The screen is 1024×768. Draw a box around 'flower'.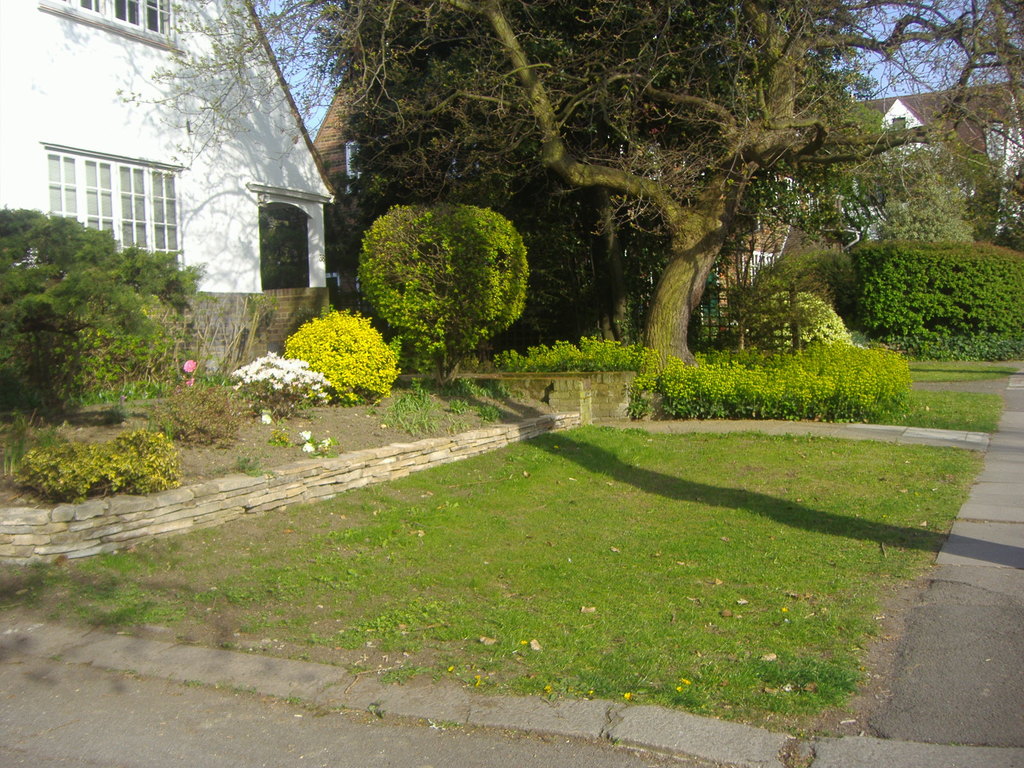
298,430,311,442.
